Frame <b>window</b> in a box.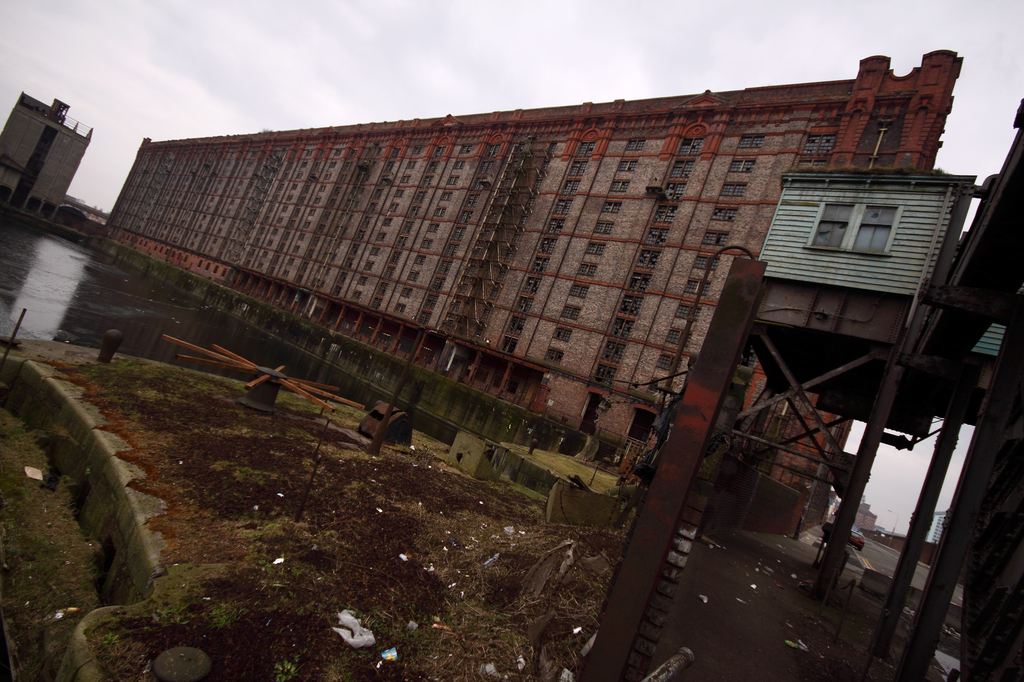
bbox=(29, 198, 38, 214).
